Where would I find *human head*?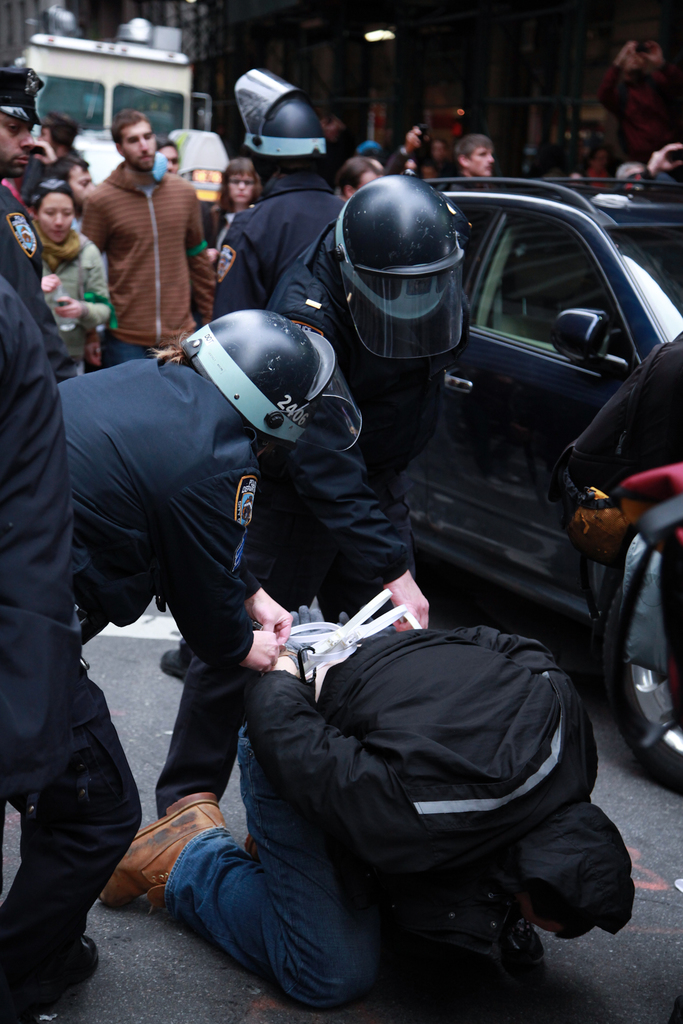
At 31,174,76,246.
